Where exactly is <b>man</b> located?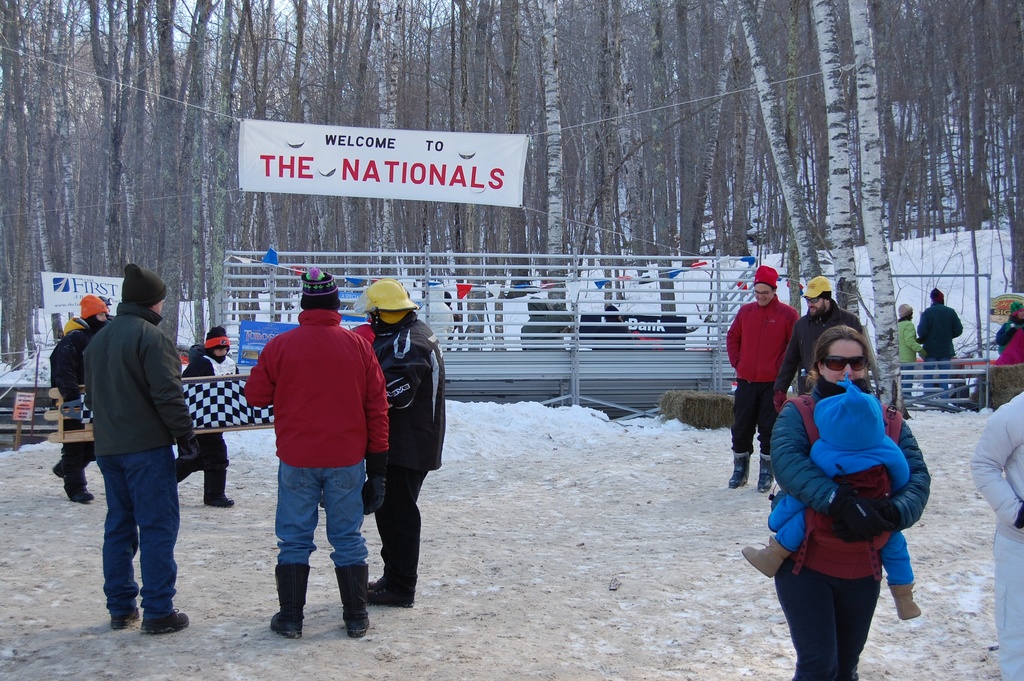
Its bounding box is Rect(164, 319, 236, 509).
